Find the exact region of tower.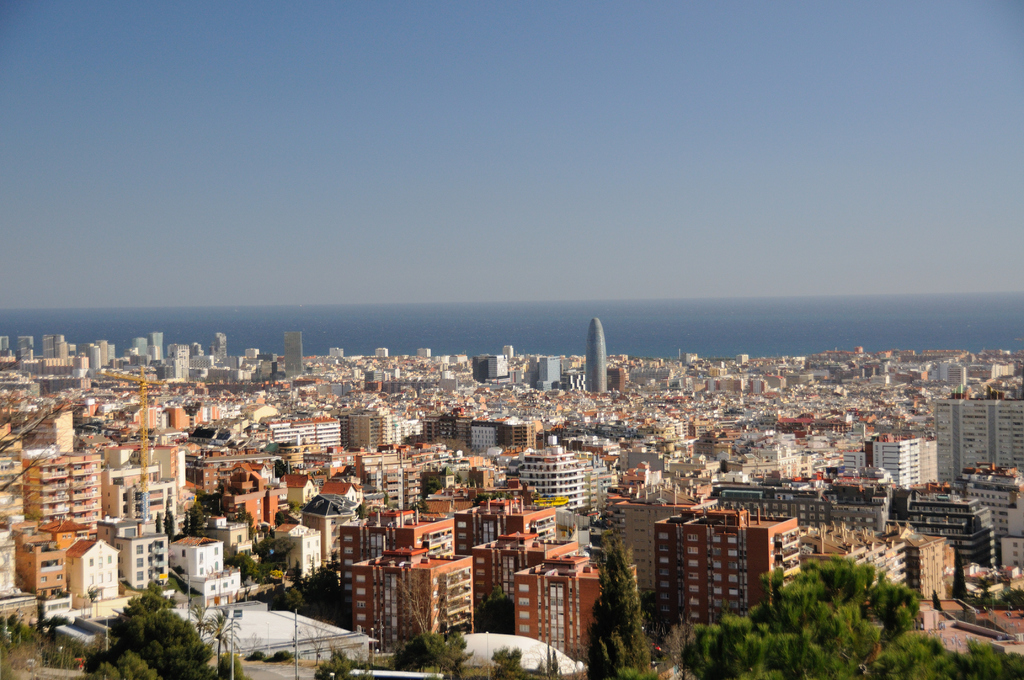
Exact region: (left=470, top=419, right=499, bottom=457).
